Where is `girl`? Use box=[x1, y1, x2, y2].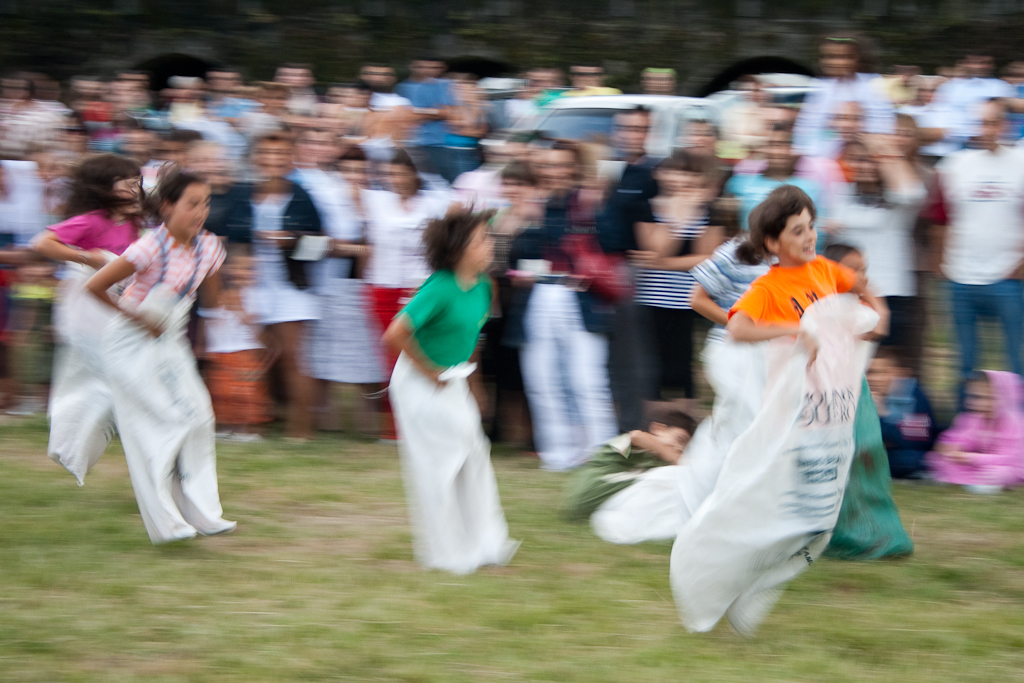
box=[24, 154, 153, 484].
